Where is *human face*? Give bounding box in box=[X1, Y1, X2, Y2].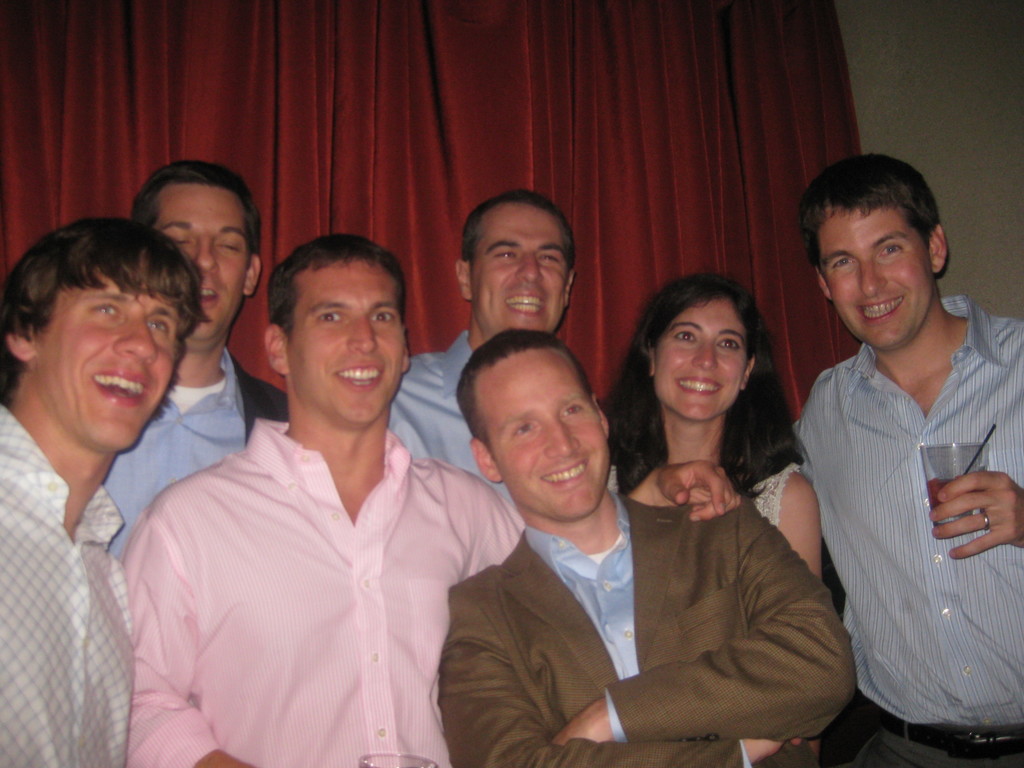
box=[156, 186, 253, 344].
